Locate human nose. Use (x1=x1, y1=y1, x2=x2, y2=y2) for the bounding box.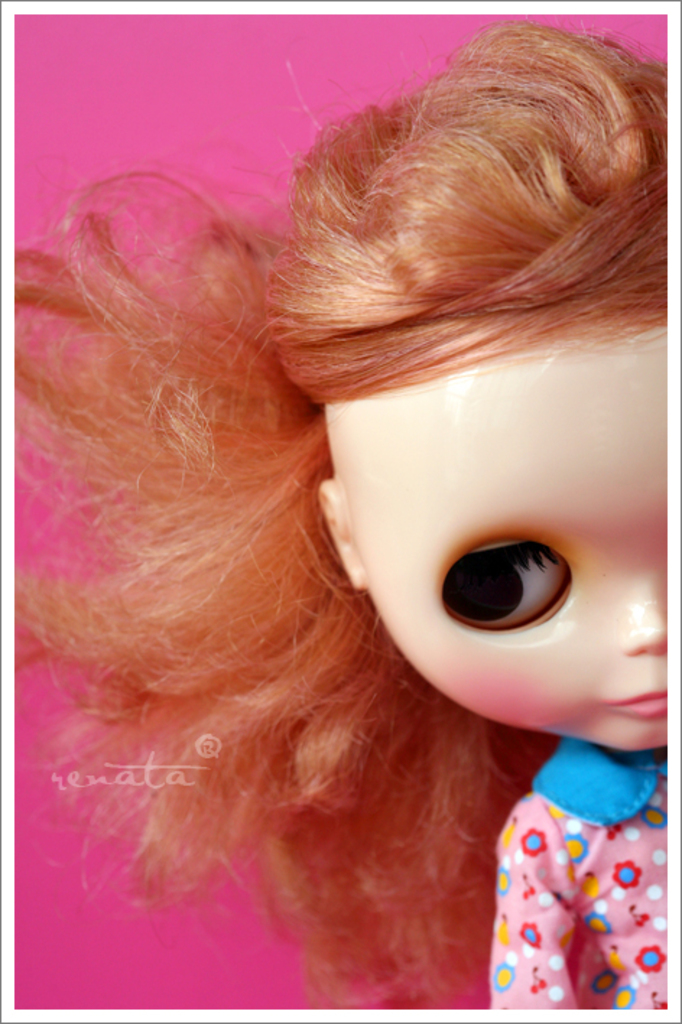
(x1=613, y1=581, x2=668, y2=654).
